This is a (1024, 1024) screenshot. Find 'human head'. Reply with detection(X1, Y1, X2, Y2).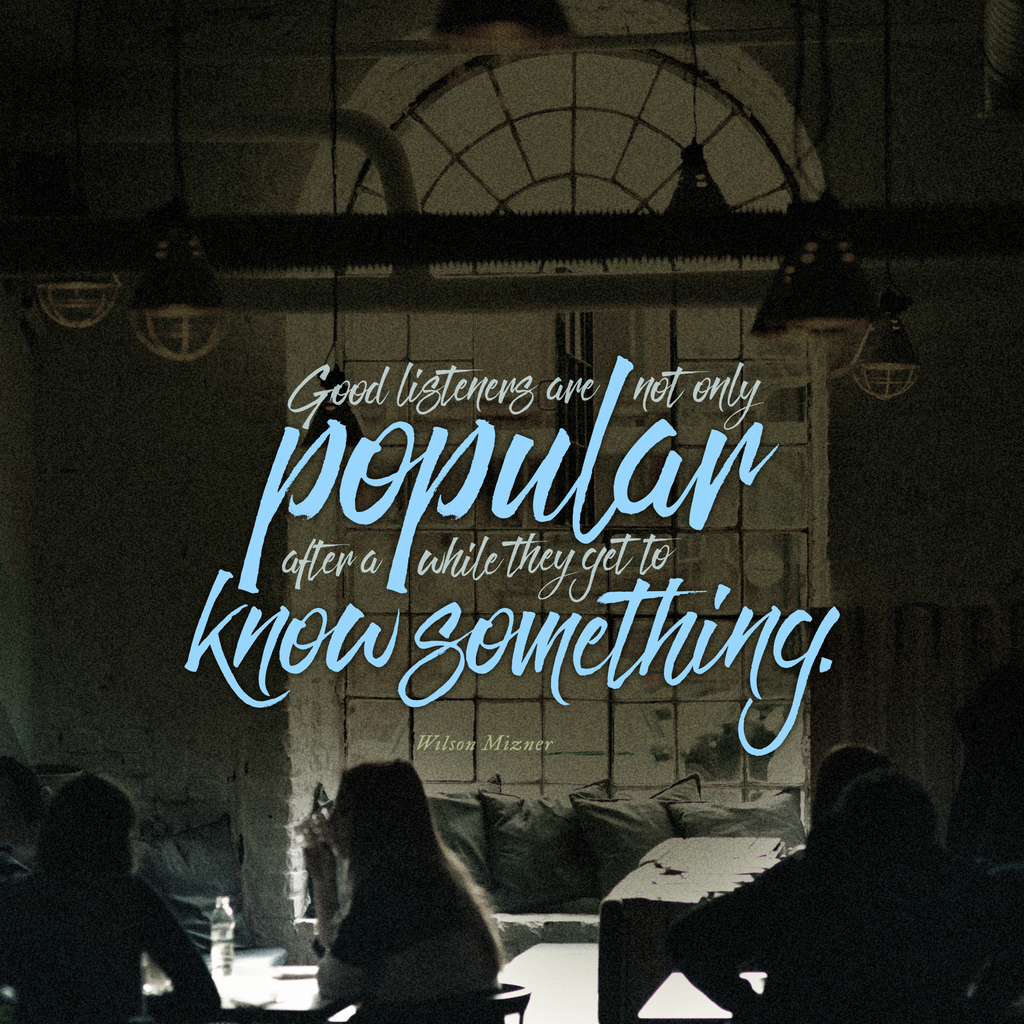
detection(325, 760, 502, 972).
